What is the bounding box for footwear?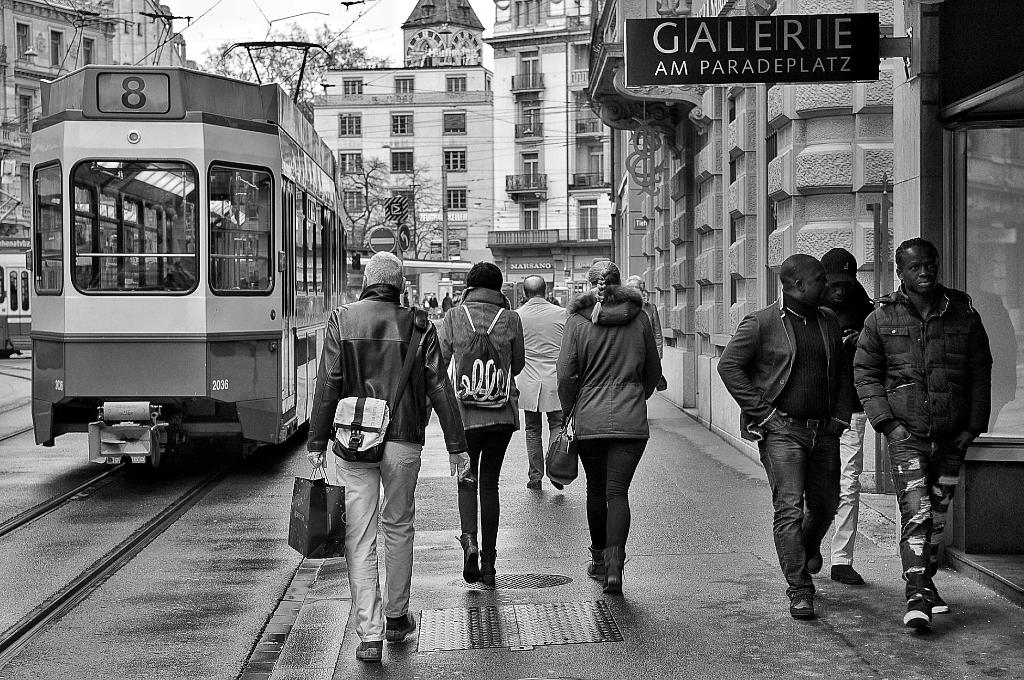
385 614 413 646.
